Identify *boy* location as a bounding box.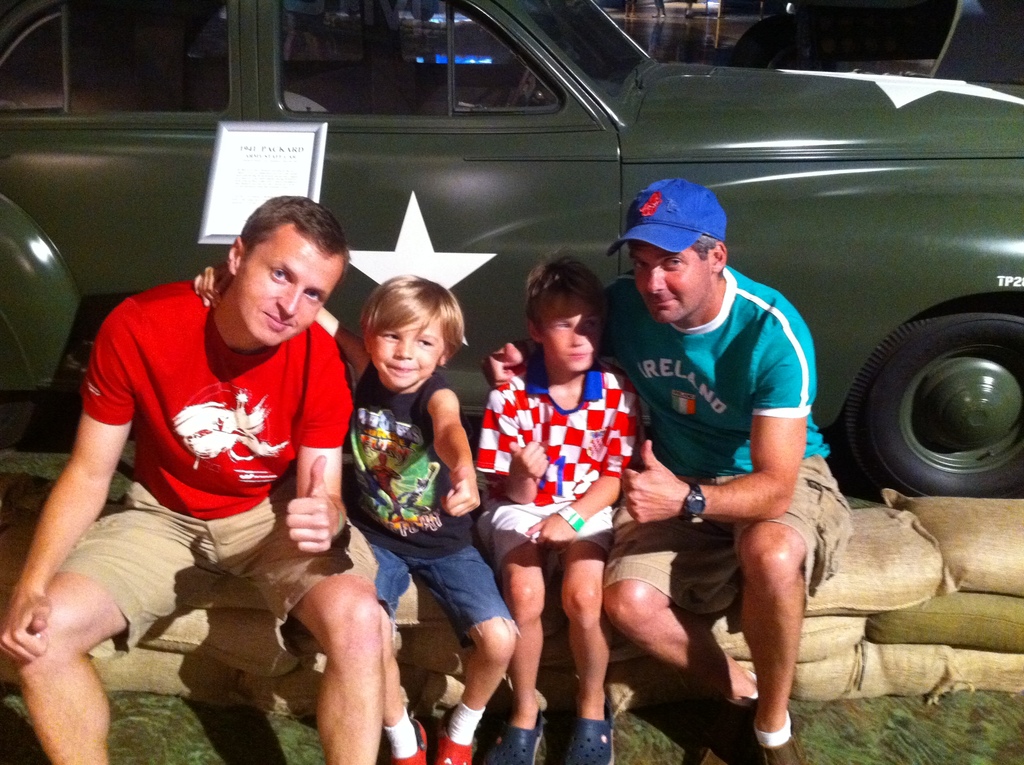
[195,273,519,764].
